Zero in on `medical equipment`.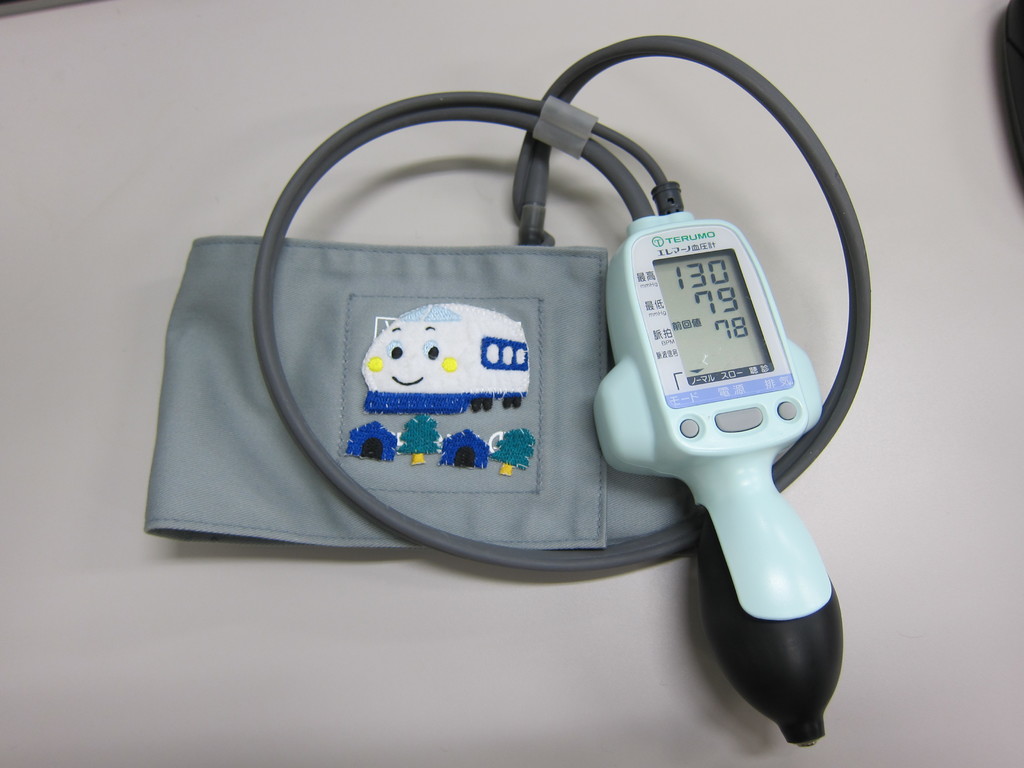
Zeroed in: x1=92 y1=92 x2=1001 y2=759.
